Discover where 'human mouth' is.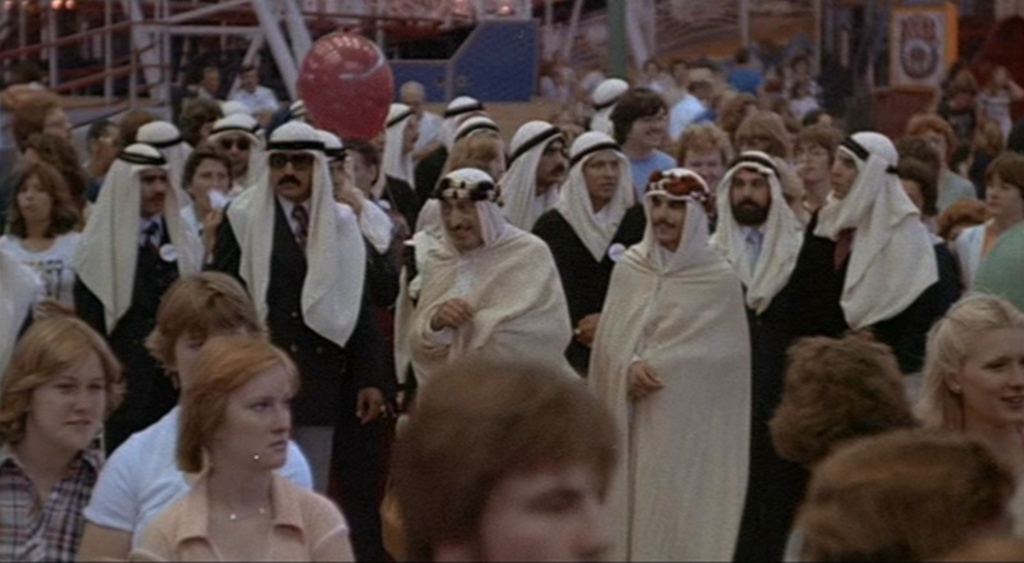
Discovered at select_region(150, 200, 168, 202).
